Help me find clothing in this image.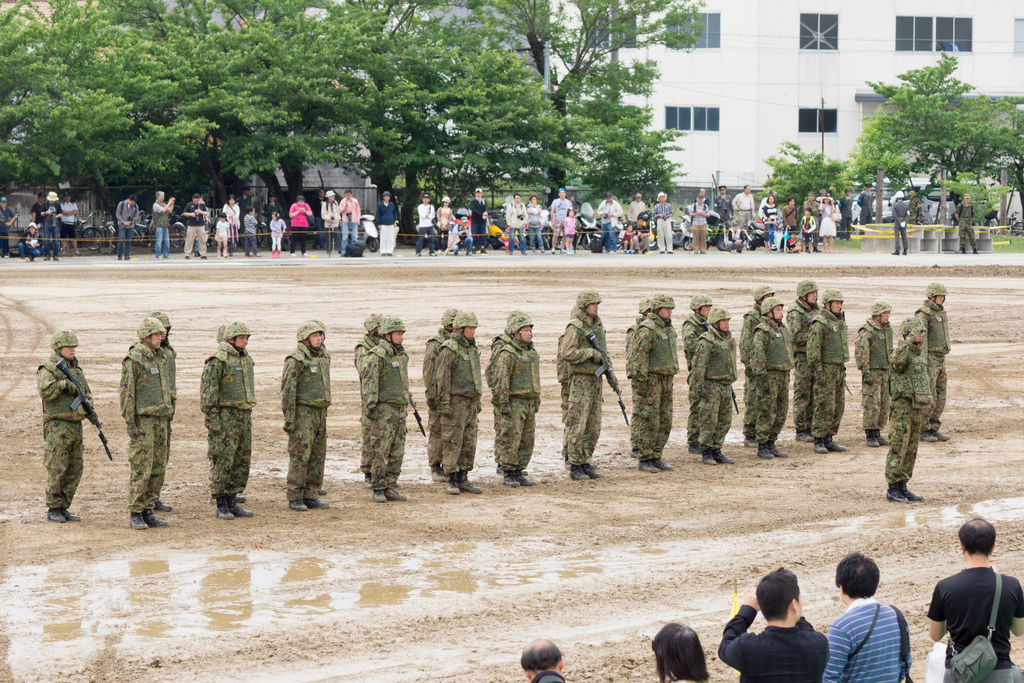
Found it: [left=506, top=202, right=531, bottom=250].
